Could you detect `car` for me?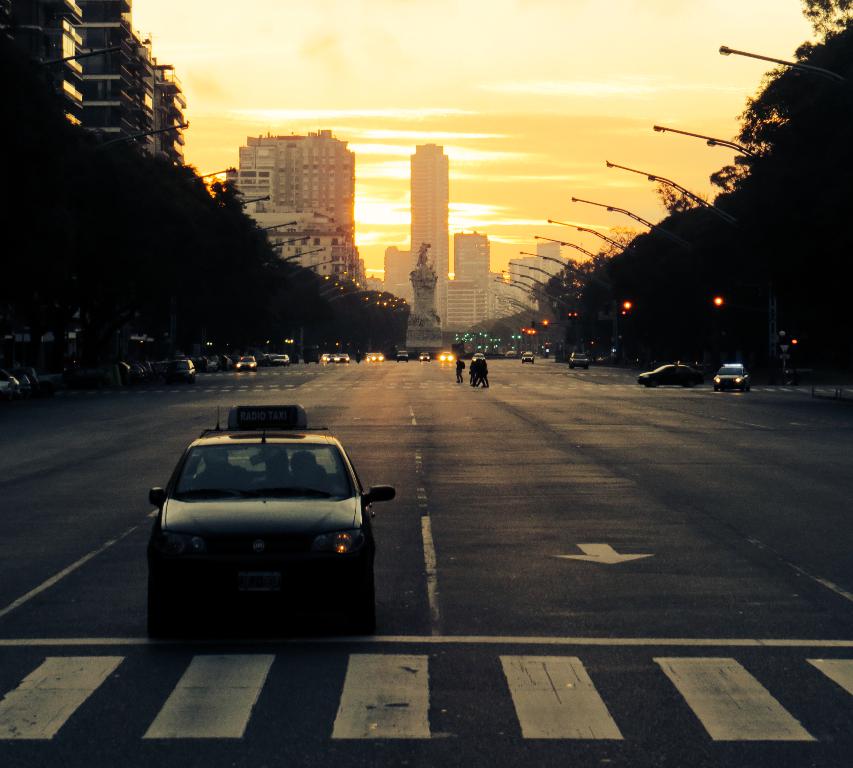
Detection result: x1=639 y1=359 x2=706 y2=390.
